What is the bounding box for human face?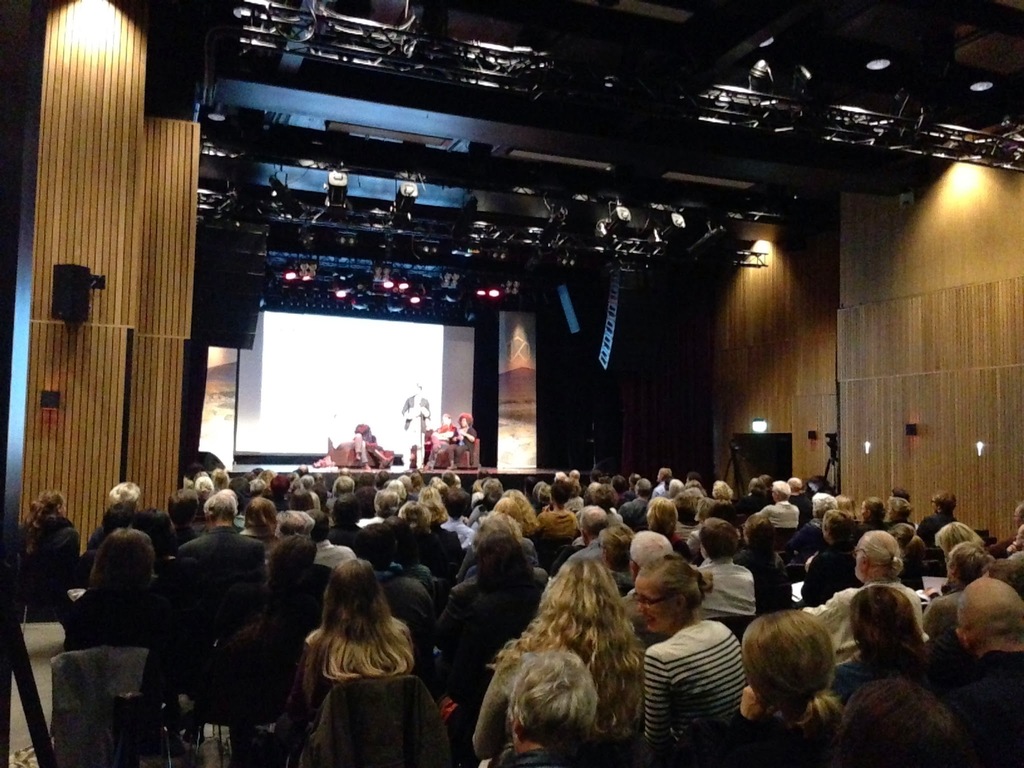
[left=739, top=602, right=829, bottom=712].
